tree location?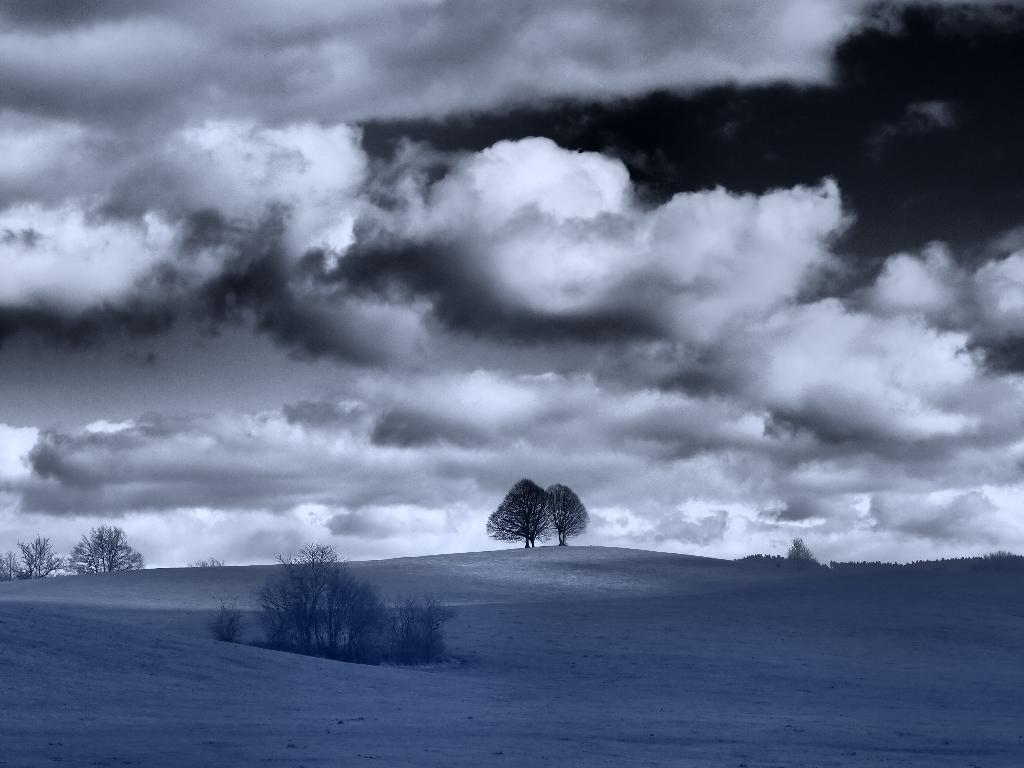
bbox(788, 538, 814, 574)
